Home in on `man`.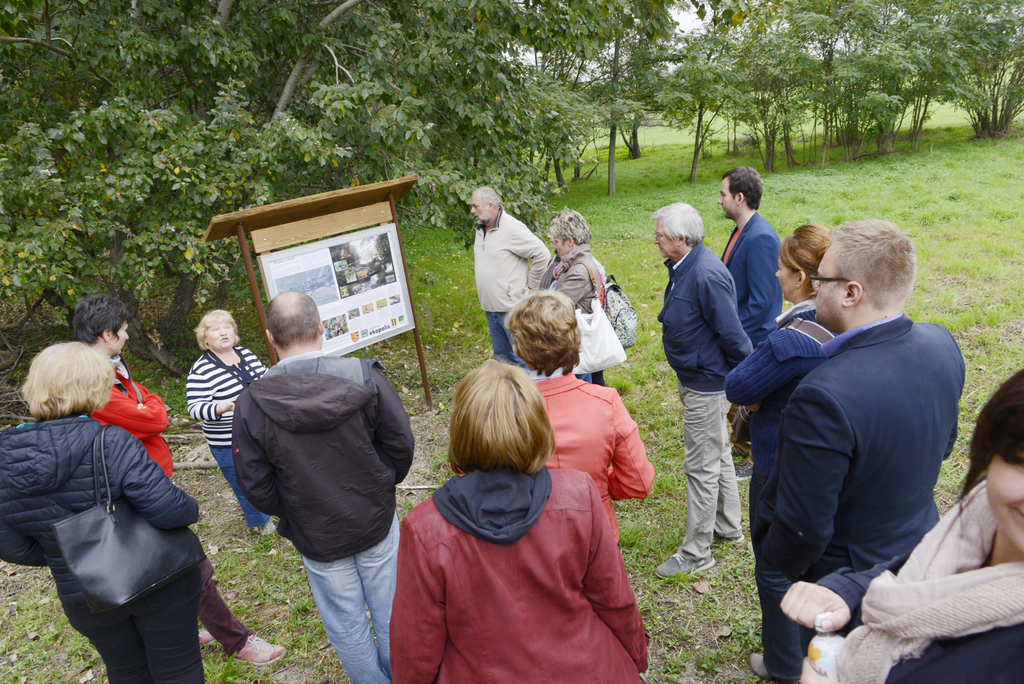
Homed in at <bbox>652, 200, 754, 581</bbox>.
